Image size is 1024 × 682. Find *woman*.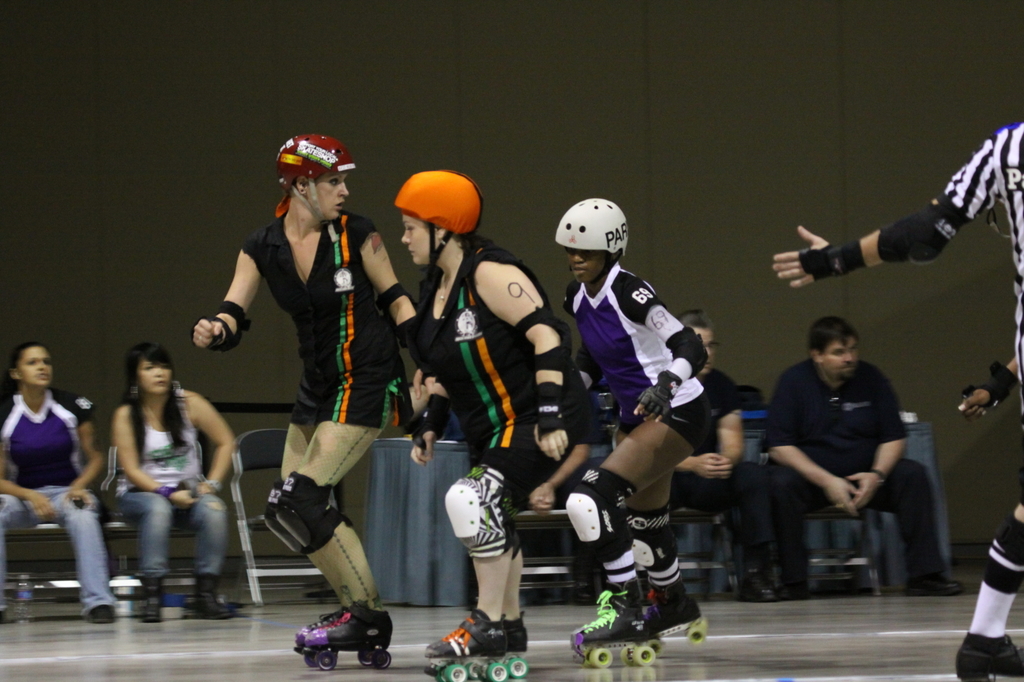
409:171:569:662.
